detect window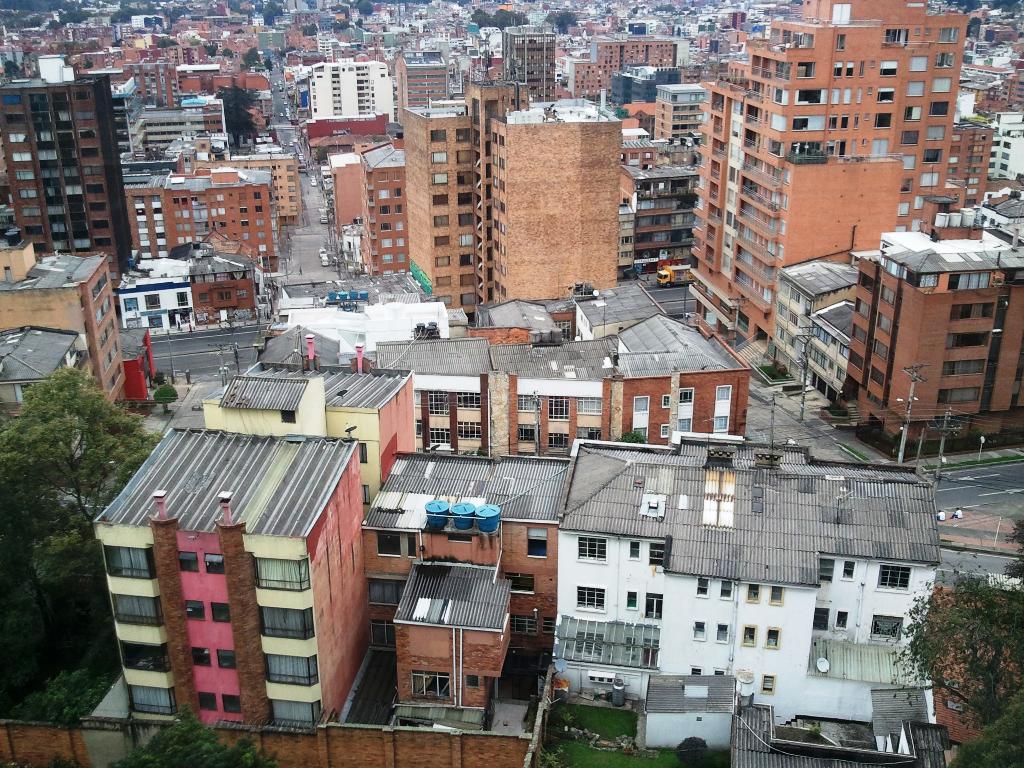
bbox(412, 671, 449, 698)
